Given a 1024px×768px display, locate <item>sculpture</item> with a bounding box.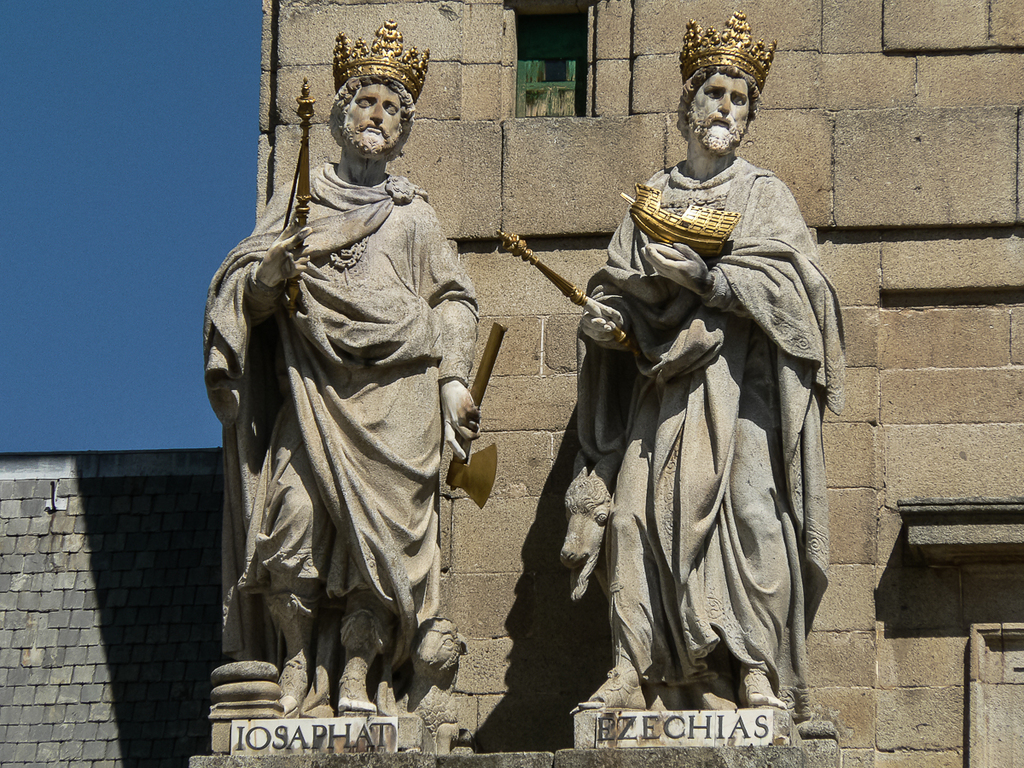
Located: box=[202, 18, 480, 759].
